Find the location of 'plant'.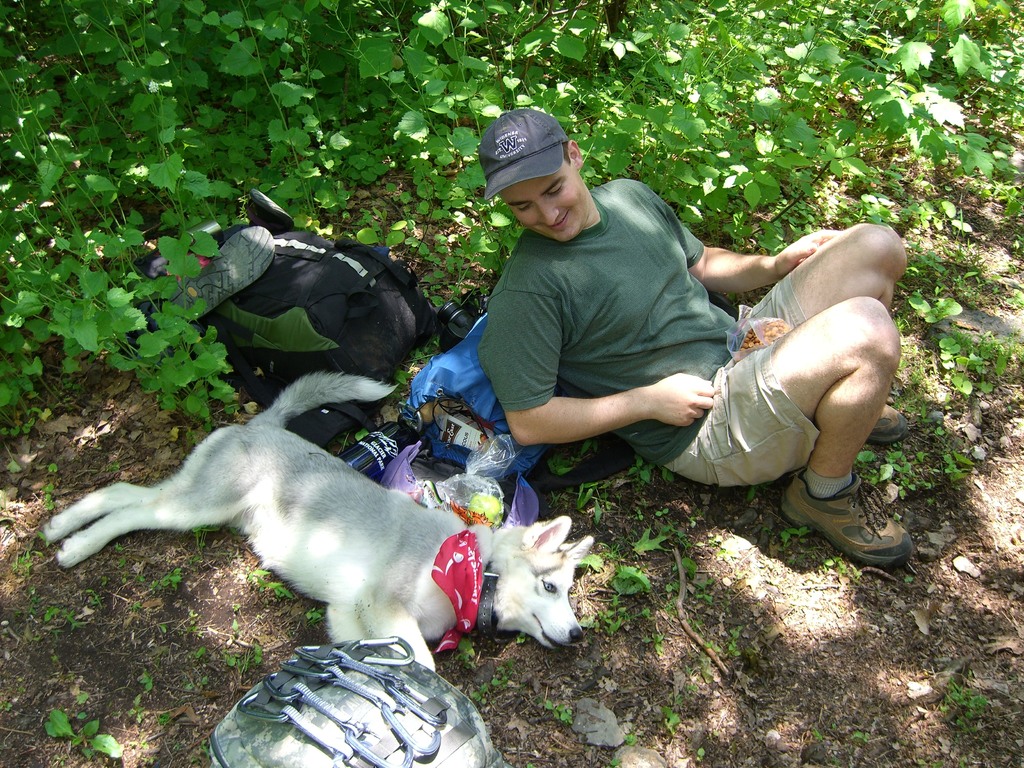
Location: {"x1": 119, "y1": 558, "x2": 127, "y2": 570}.
